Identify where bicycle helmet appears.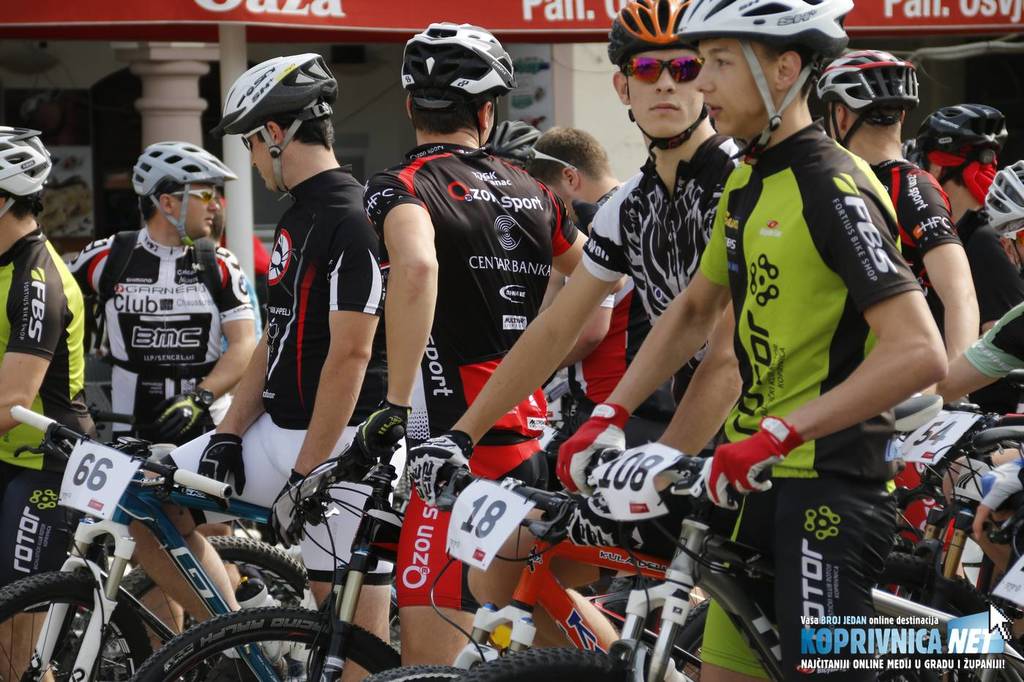
Appears at <bbox>401, 20, 518, 151</bbox>.
